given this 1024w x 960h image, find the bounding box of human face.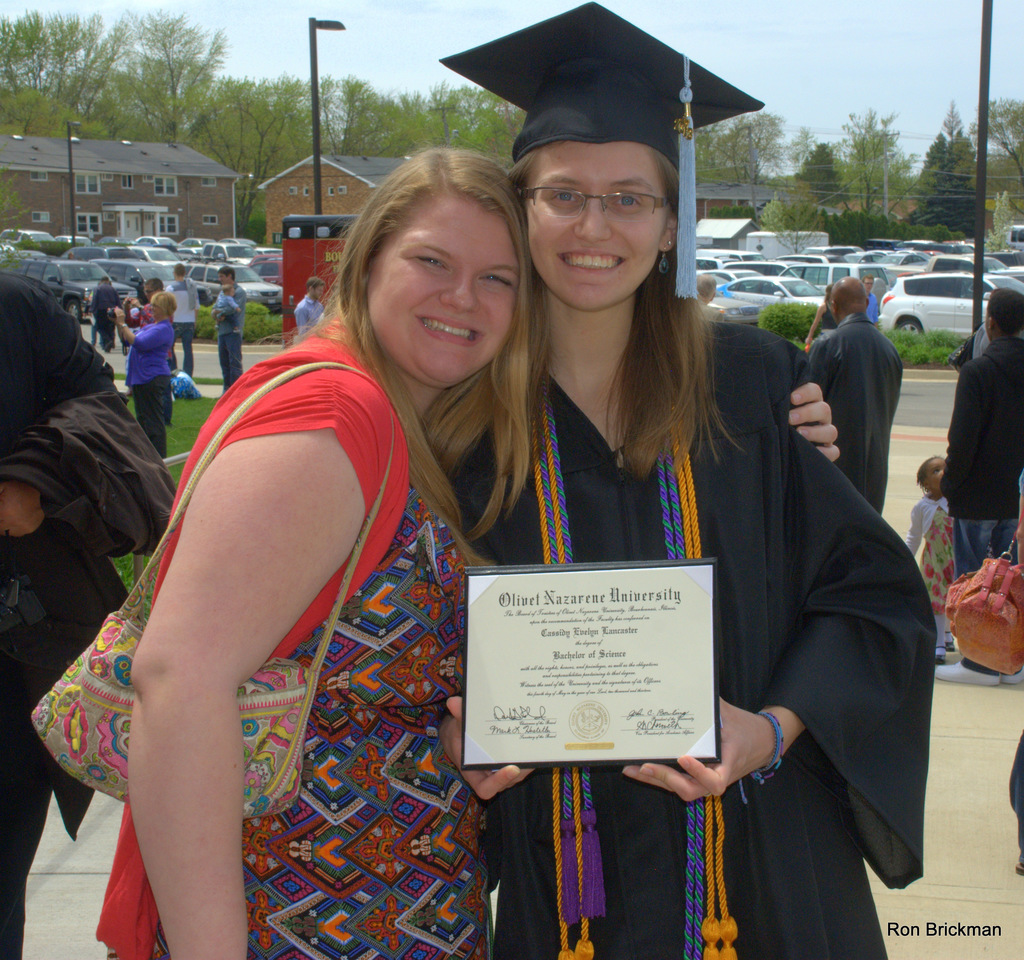
{"x1": 367, "y1": 197, "x2": 517, "y2": 383}.
